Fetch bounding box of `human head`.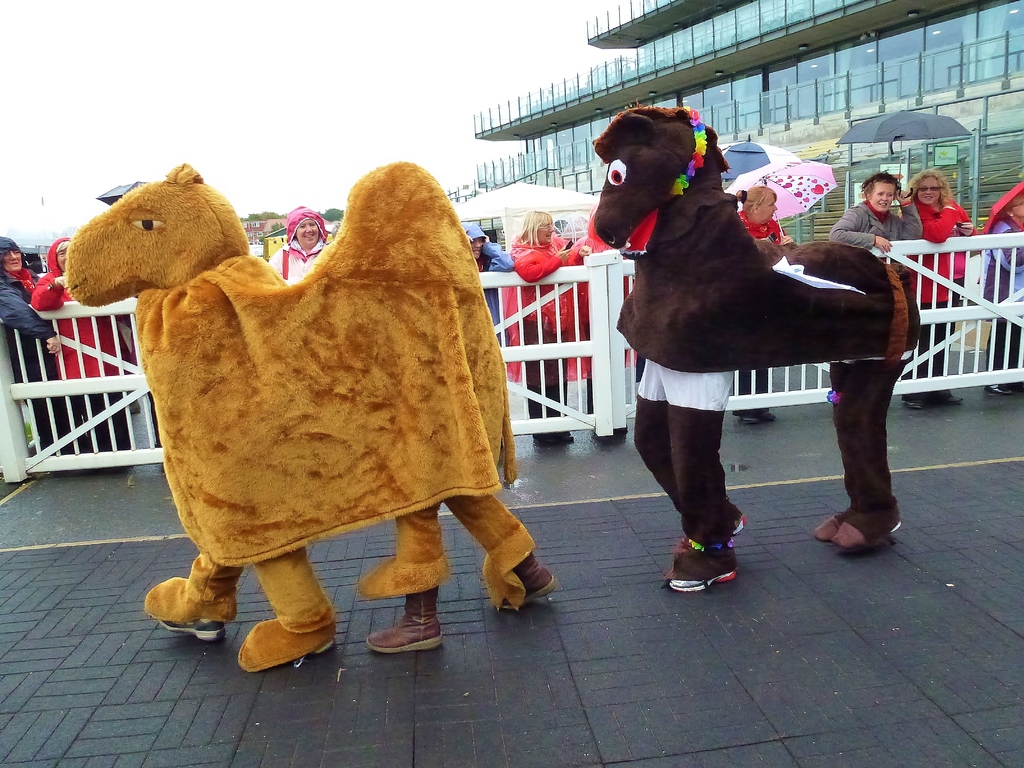
Bbox: <region>460, 220, 483, 261</region>.
